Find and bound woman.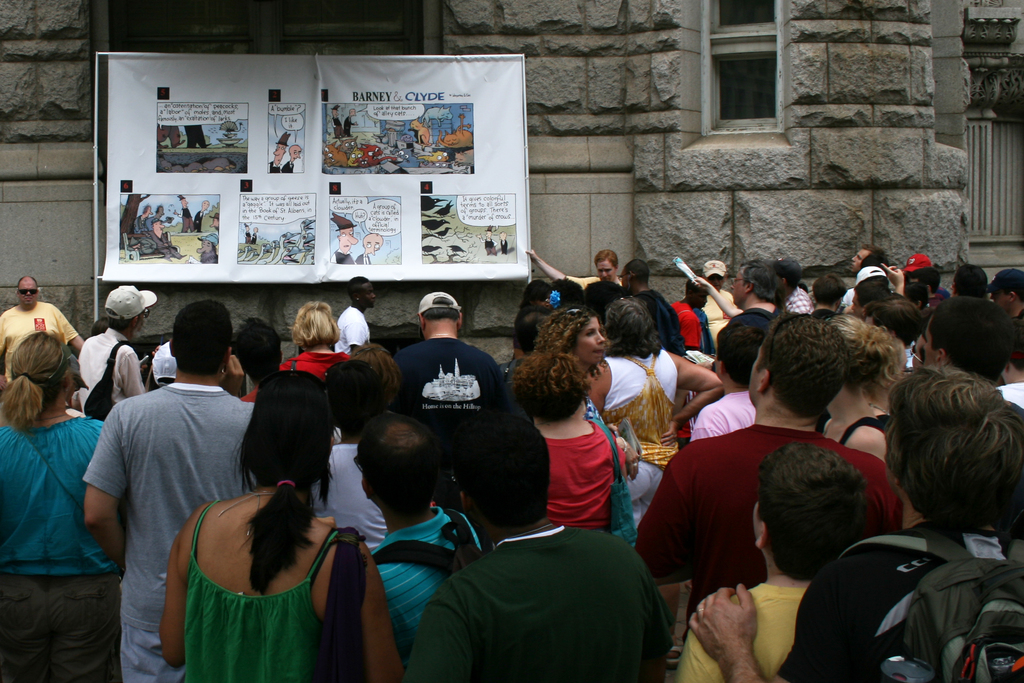
Bound: (1,331,116,682).
